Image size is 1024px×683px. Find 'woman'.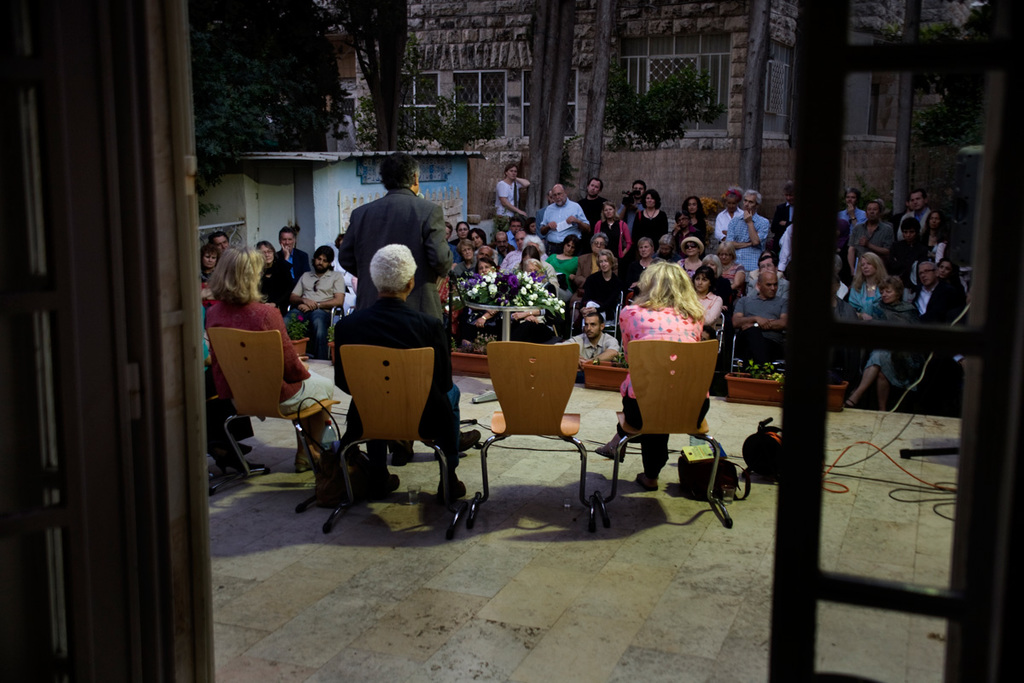
rect(247, 238, 299, 317).
